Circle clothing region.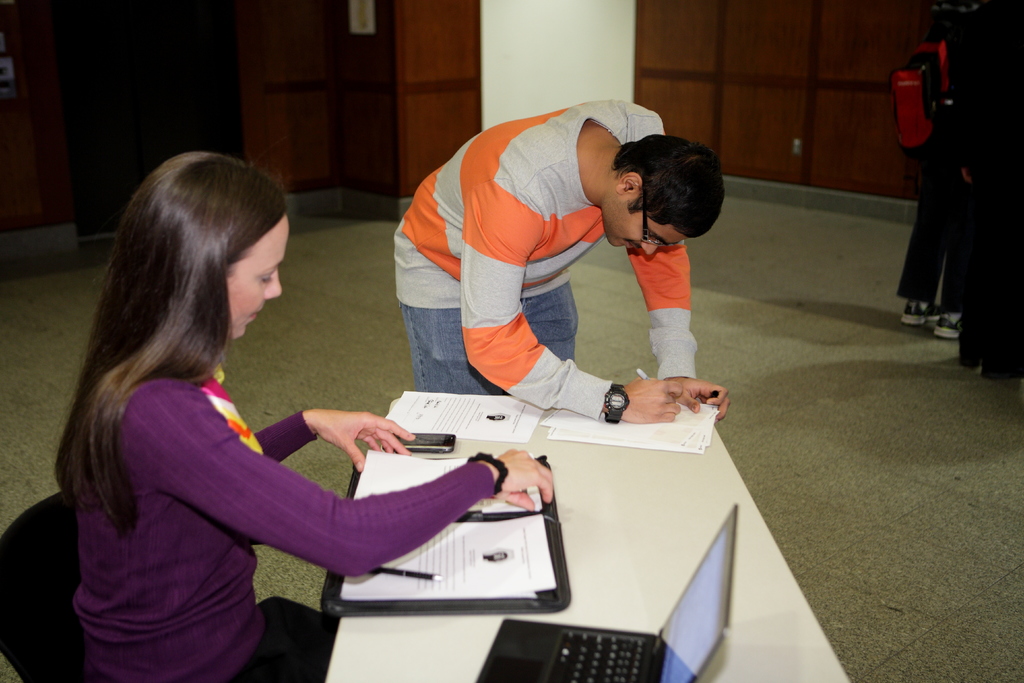
Region: crop(62, 353, 496, 682).
